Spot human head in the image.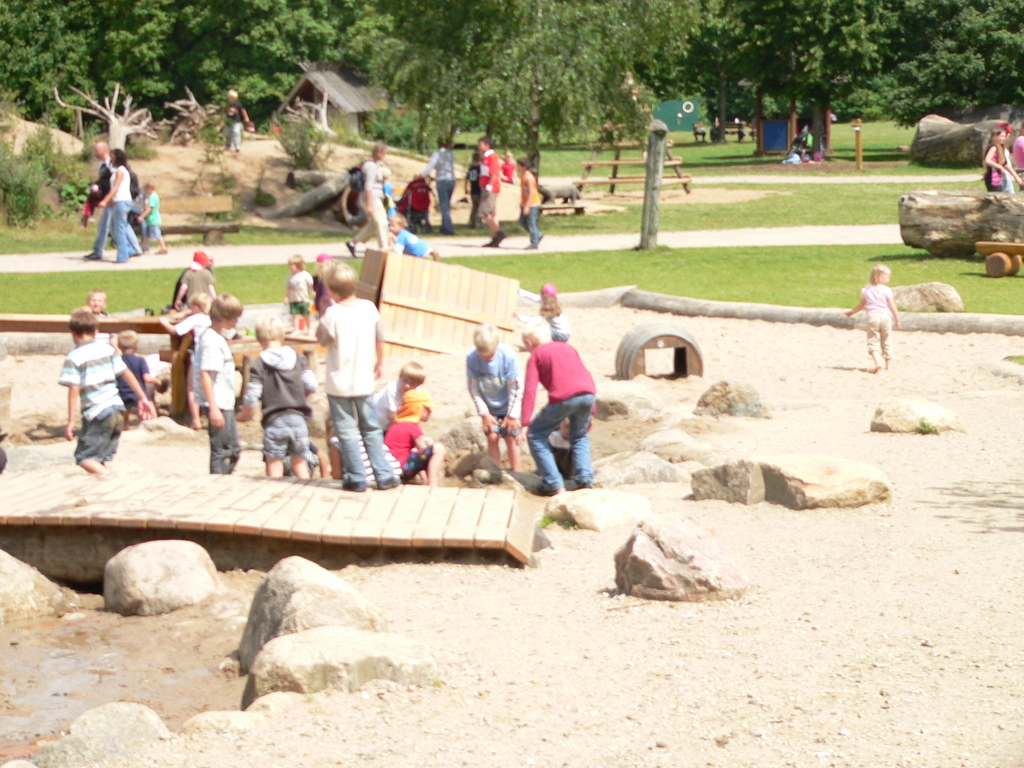
human head found at [989,127,1007,145].
